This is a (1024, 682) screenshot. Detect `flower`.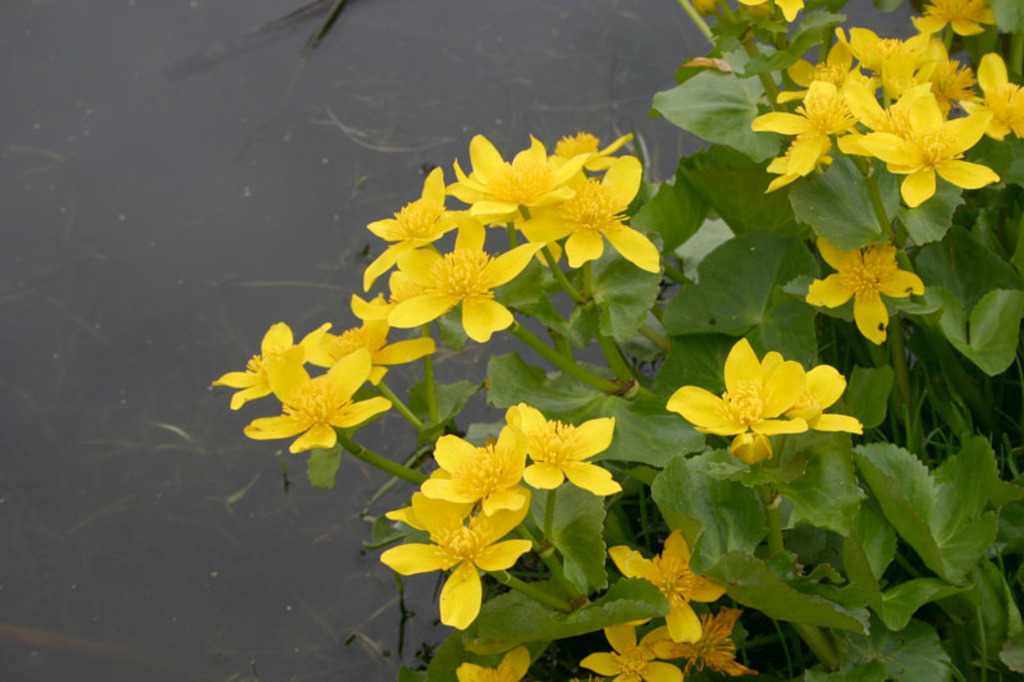
Rect(445, 647, 532, 681).
